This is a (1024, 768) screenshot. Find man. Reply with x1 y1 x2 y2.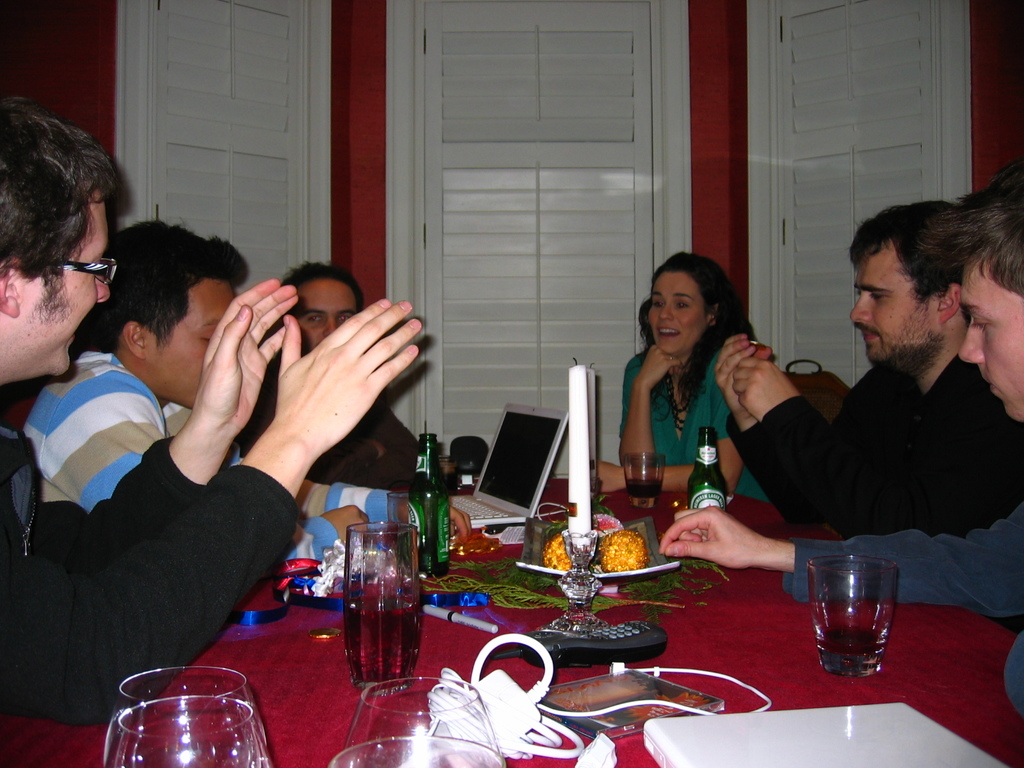
0 95 420 728.
